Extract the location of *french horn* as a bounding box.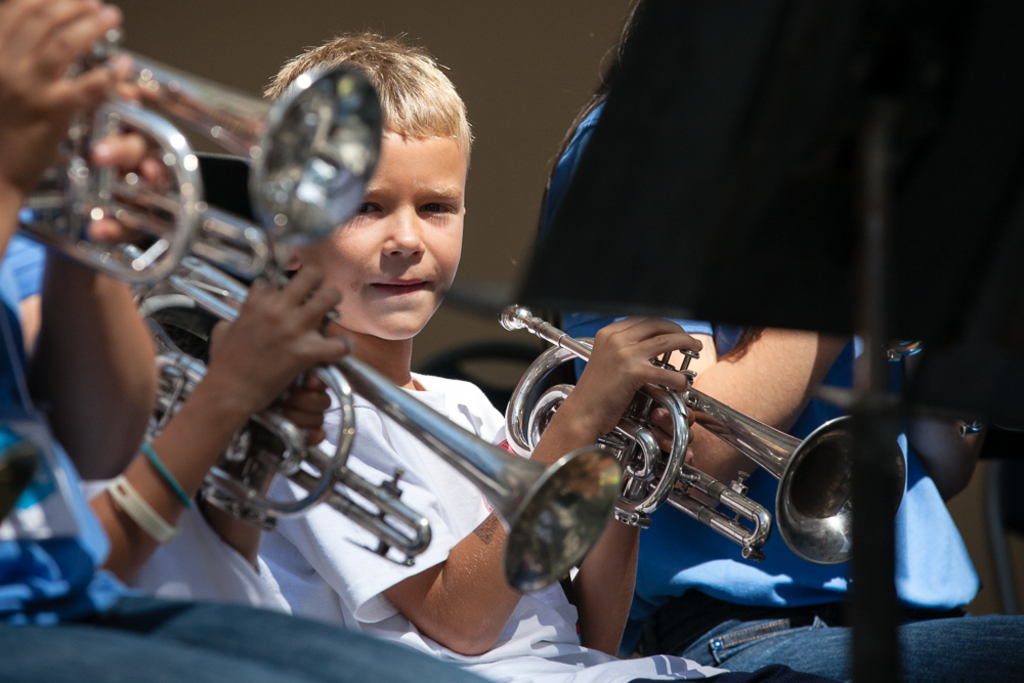
(left=16, top=15, right=383, bottom=292).
